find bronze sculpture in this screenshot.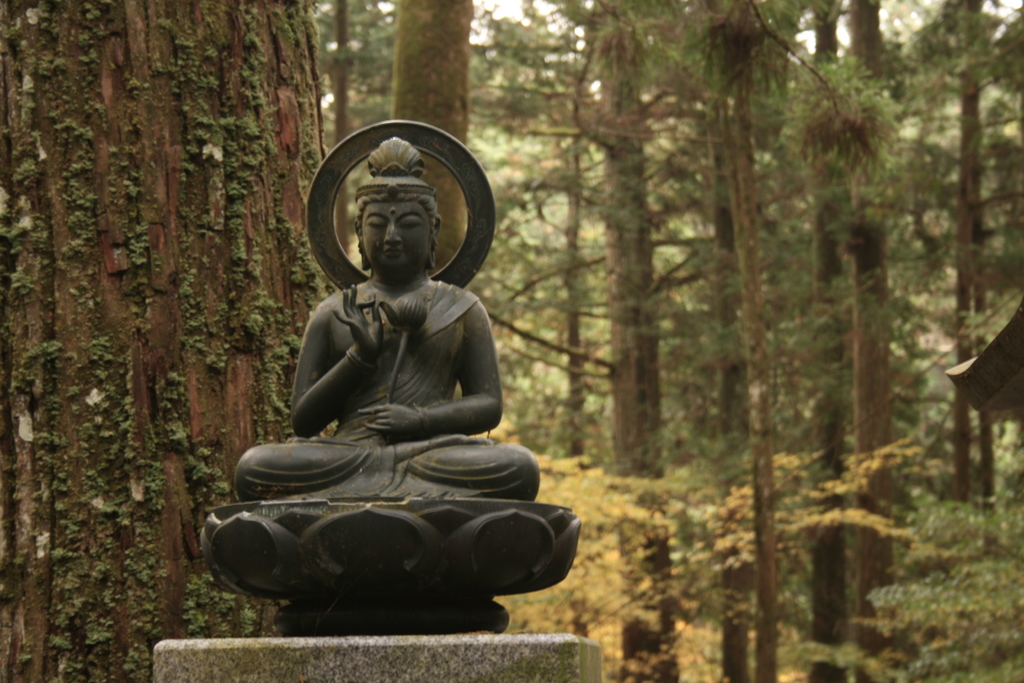
The bounding box for bronze sculpture is left=214, top=213, right=563, bottom=600.
